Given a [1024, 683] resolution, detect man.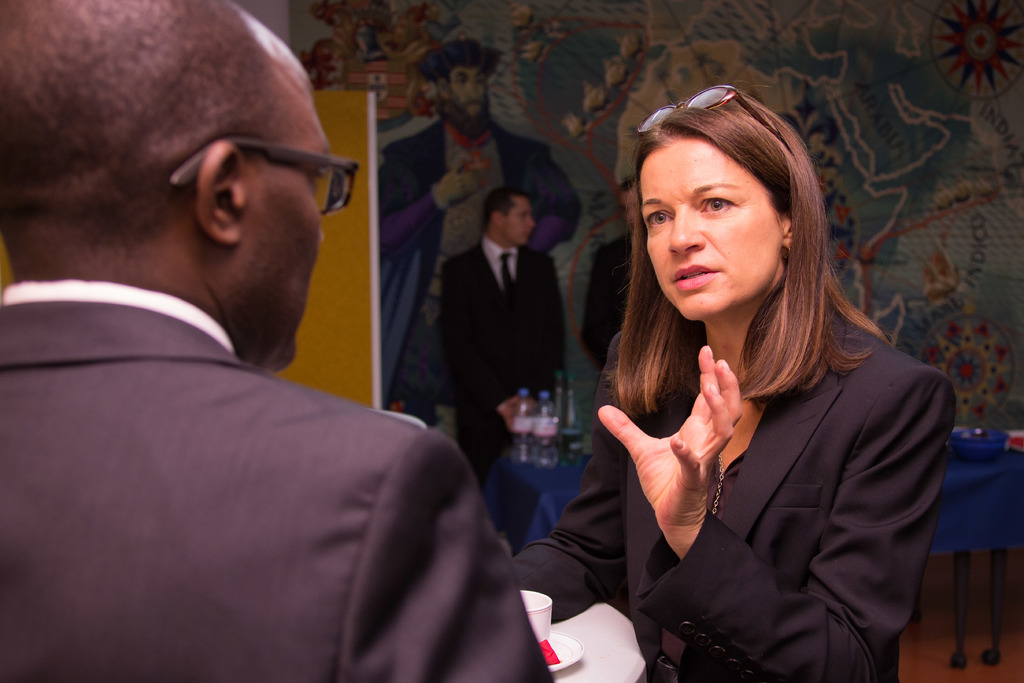
<box>581,167,639,375</box>.
